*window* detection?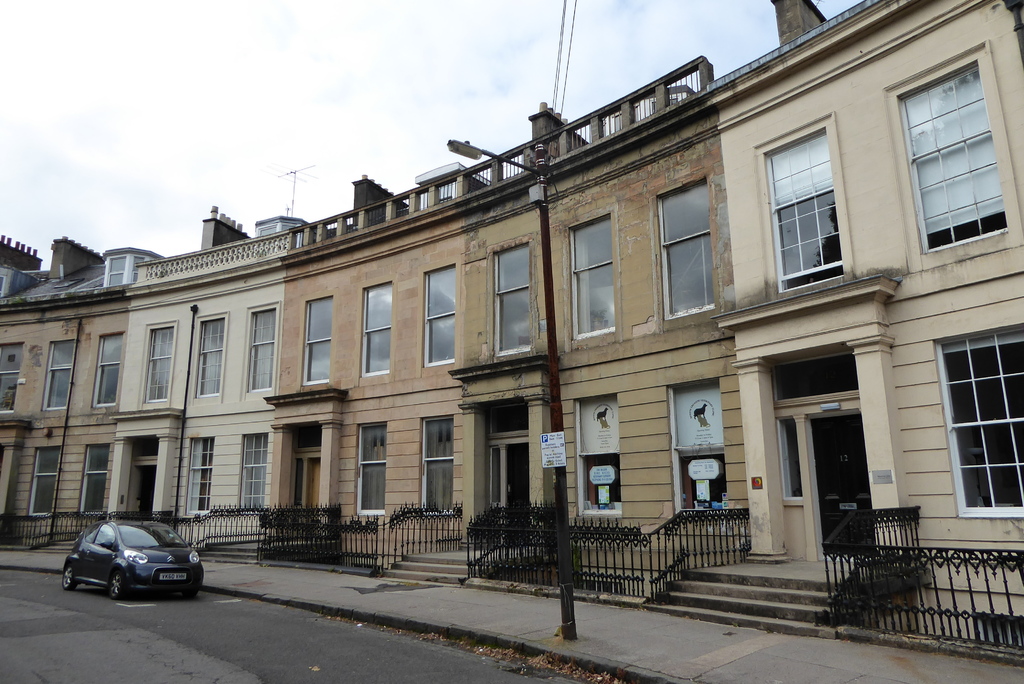
l=768, t=120, r=859, b=303
